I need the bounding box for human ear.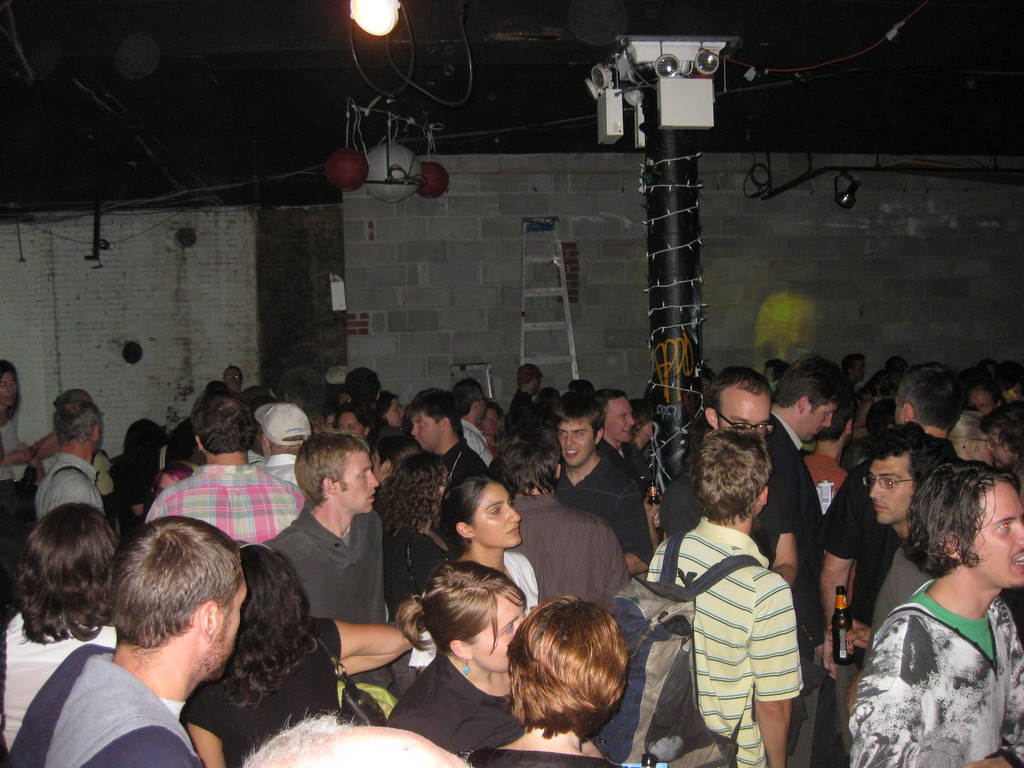
Here it is: 760/488/767/504.
